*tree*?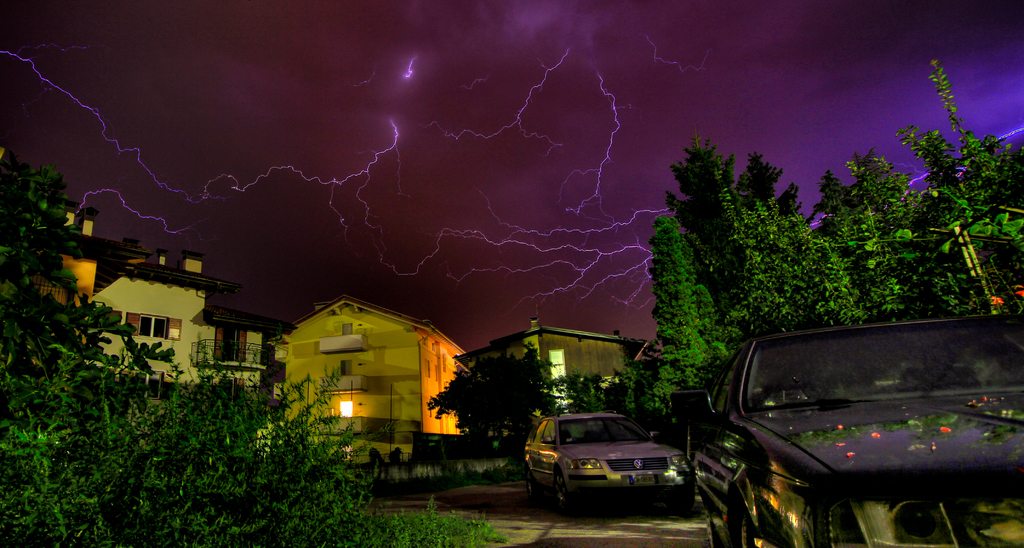
[left=814, top=144, right=910, bottom=326]
